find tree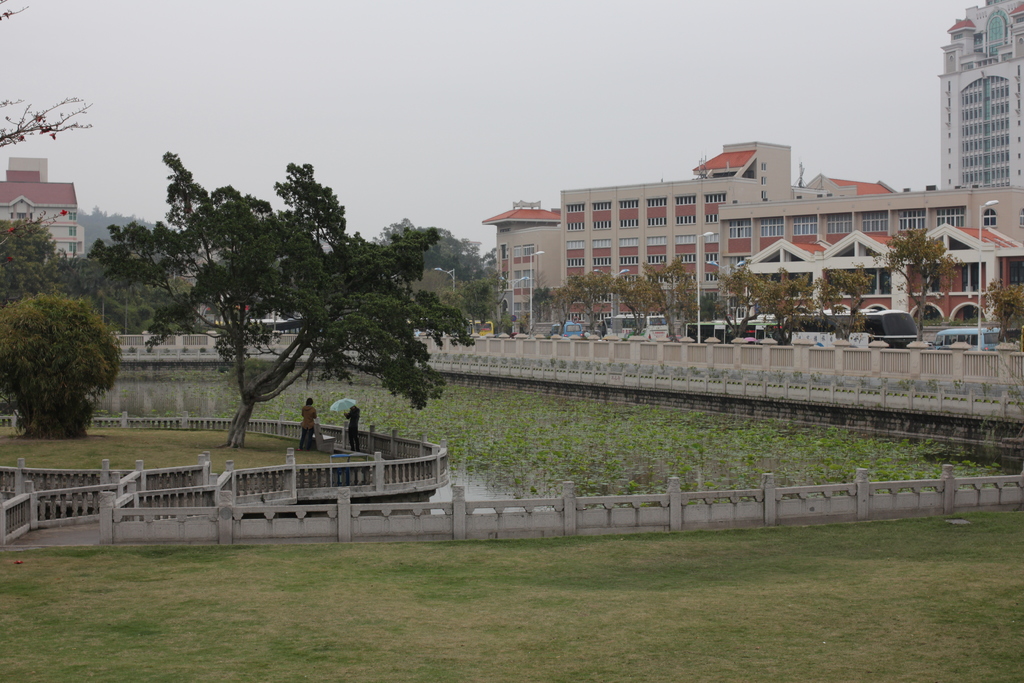
{"x1": 88, "y1": 147, "x2": 483, "y2": 445}
